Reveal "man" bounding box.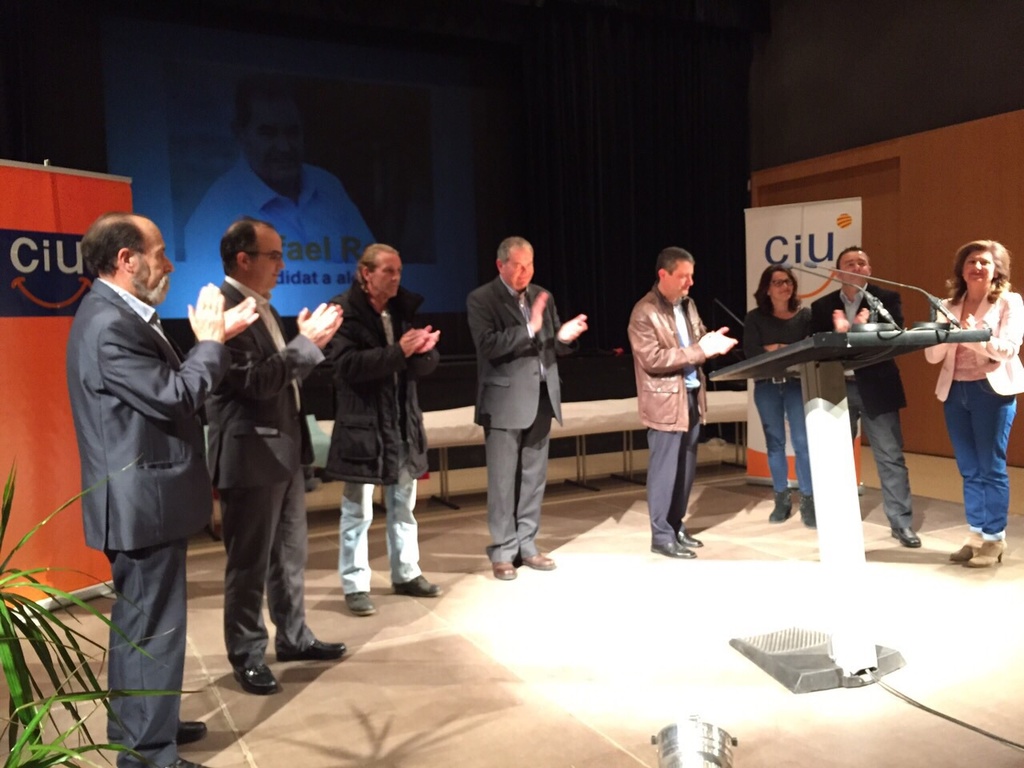
Revealed: pyautogui.locateOnScreen(314, 234, 437, 618).
